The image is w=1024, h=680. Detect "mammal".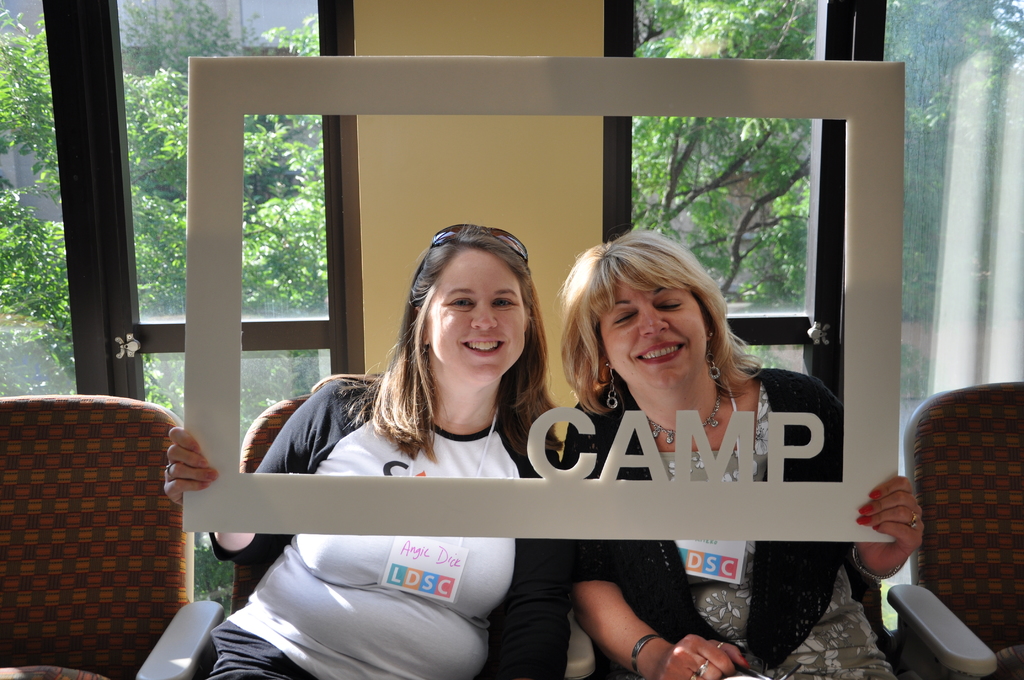
Detection: l=163, t=223, r=584, b=679.
